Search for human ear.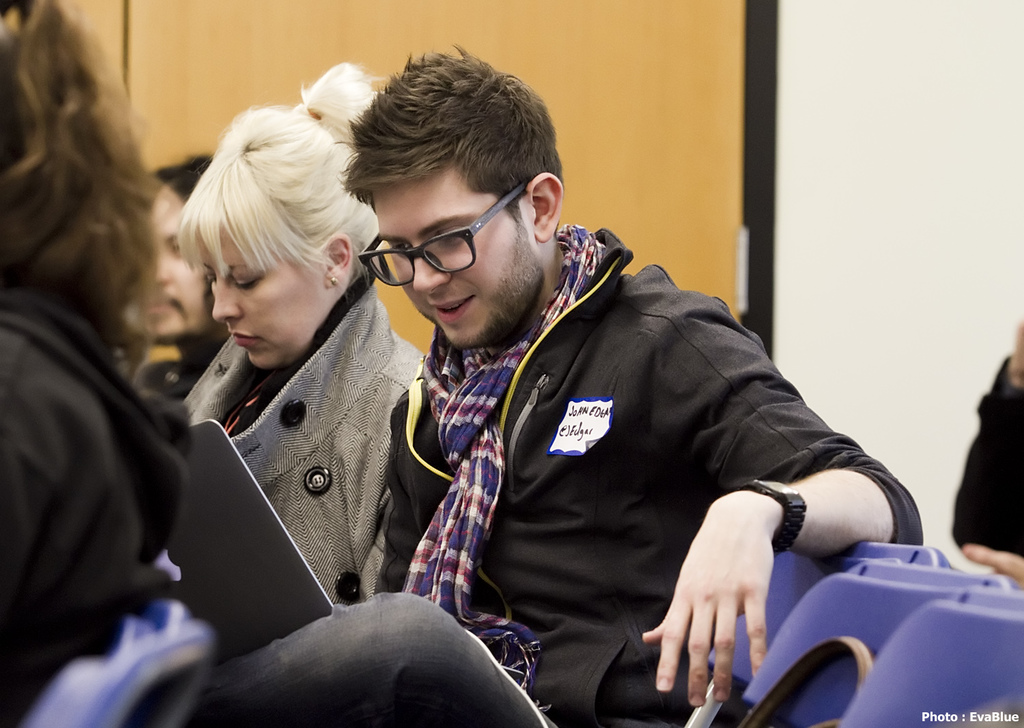
Found at box=[528, 173, 564, 242].
